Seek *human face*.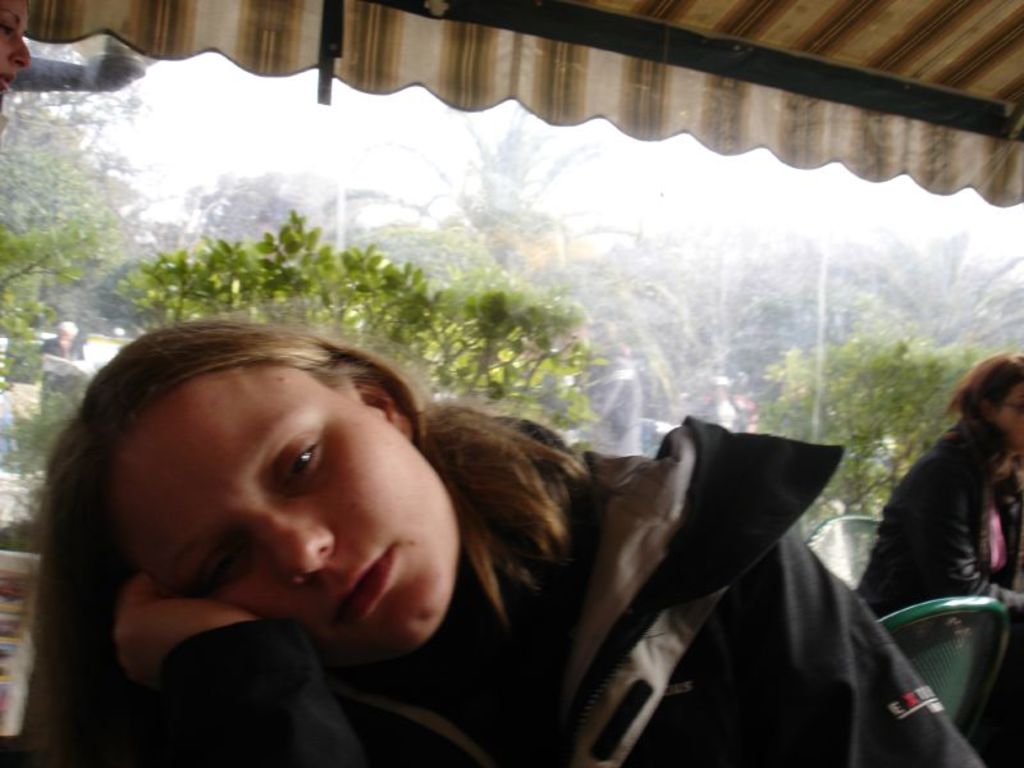
(111,365,463,666).
